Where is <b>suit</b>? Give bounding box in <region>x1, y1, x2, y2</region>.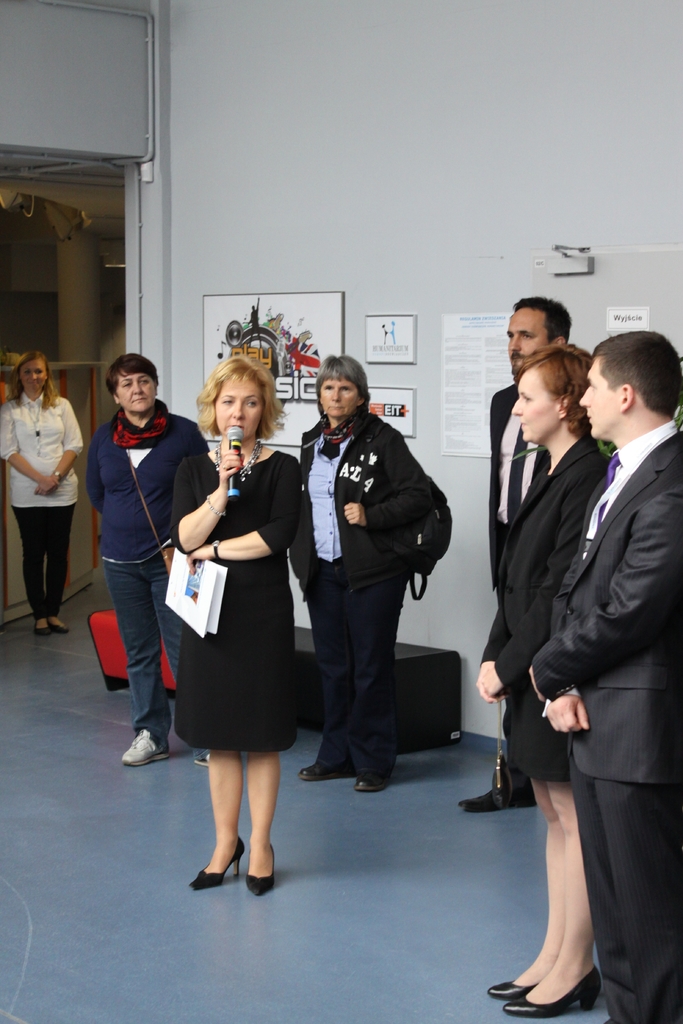
<region>475, 431, 605, 783</region>.
